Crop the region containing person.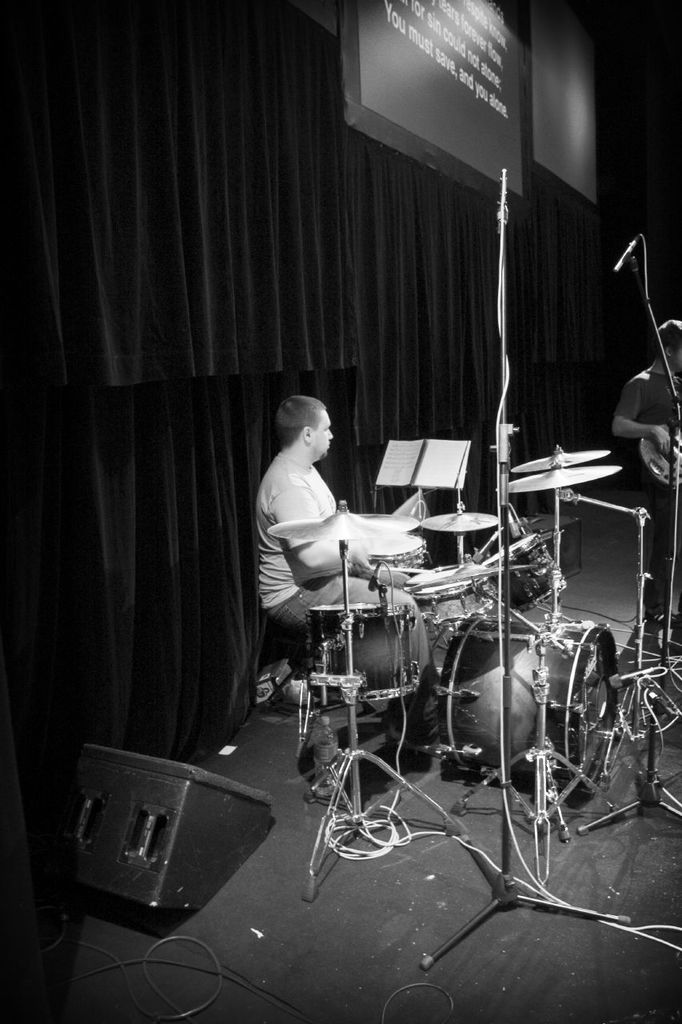
Crop region: bbox(257, 390, 479, 764).
